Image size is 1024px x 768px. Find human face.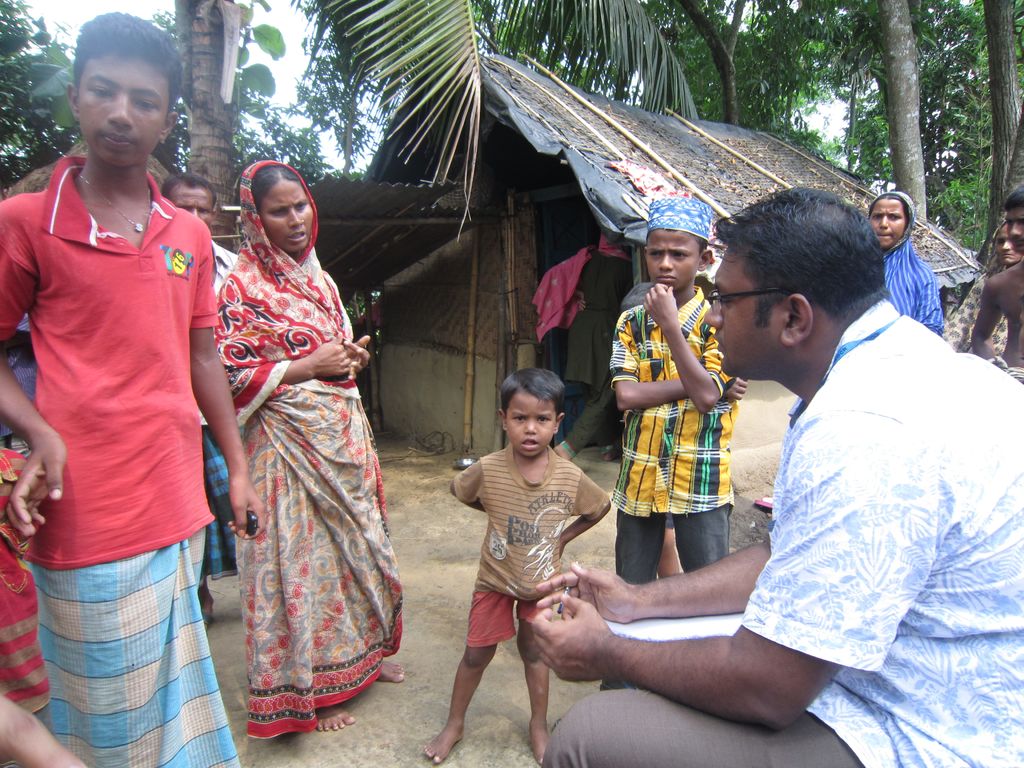
(171, 180, 212, 228).
